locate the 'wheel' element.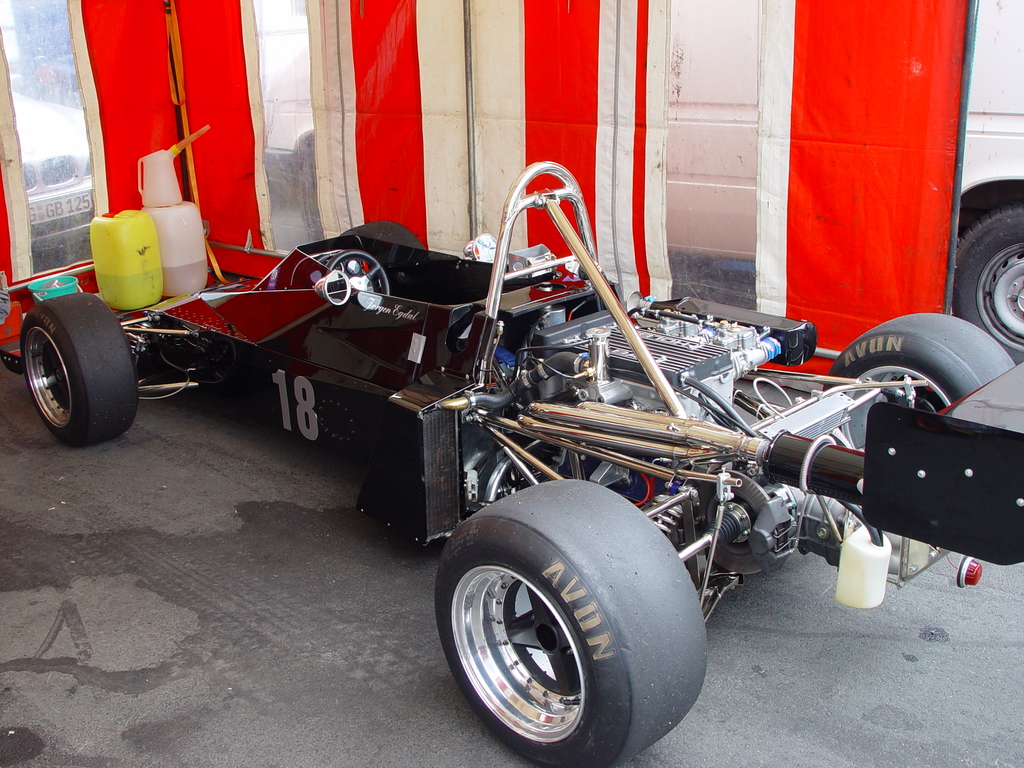
Element bbox: [left=340, top=220, right=425, bottom=249].
